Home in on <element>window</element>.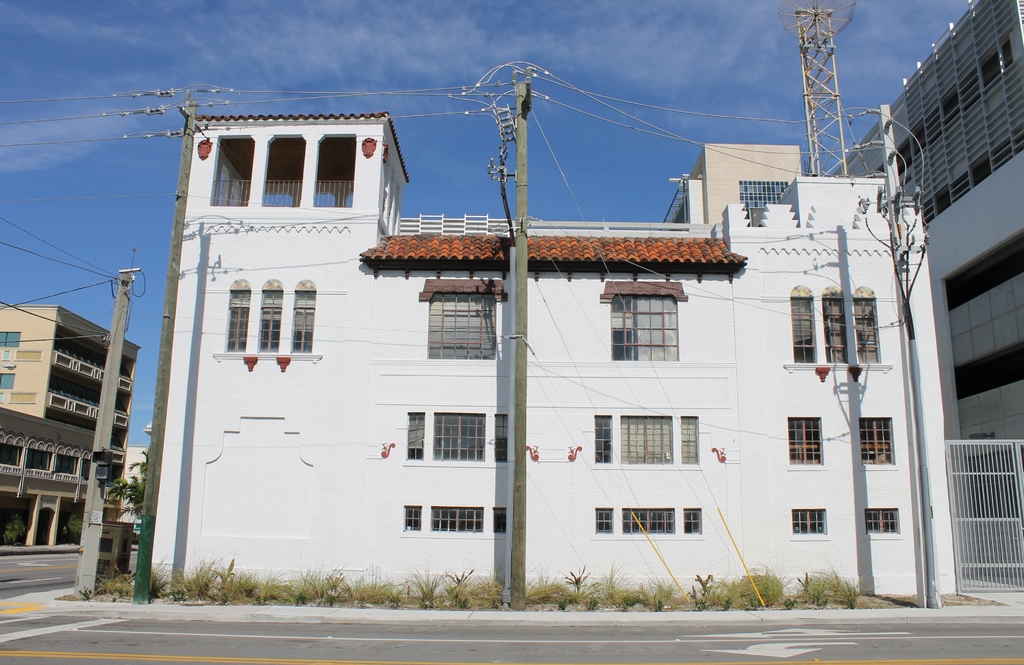
Homed in at rect(396, 499, 426, 539).
